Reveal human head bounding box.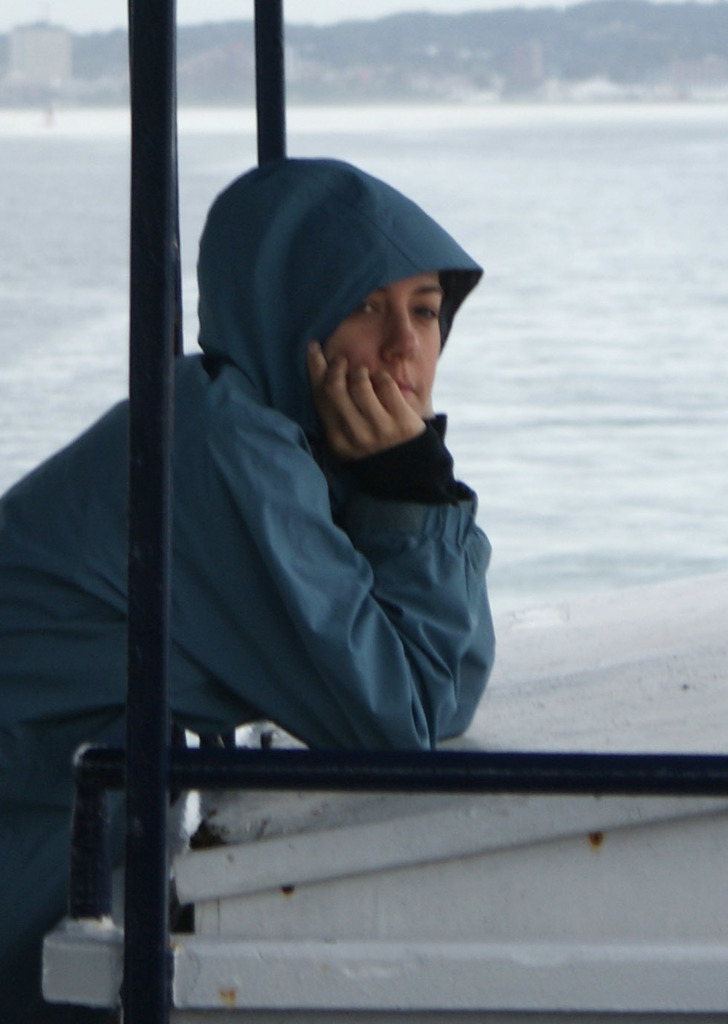
Revealed: x1=275 y1=186 x2=468 y2=454.
